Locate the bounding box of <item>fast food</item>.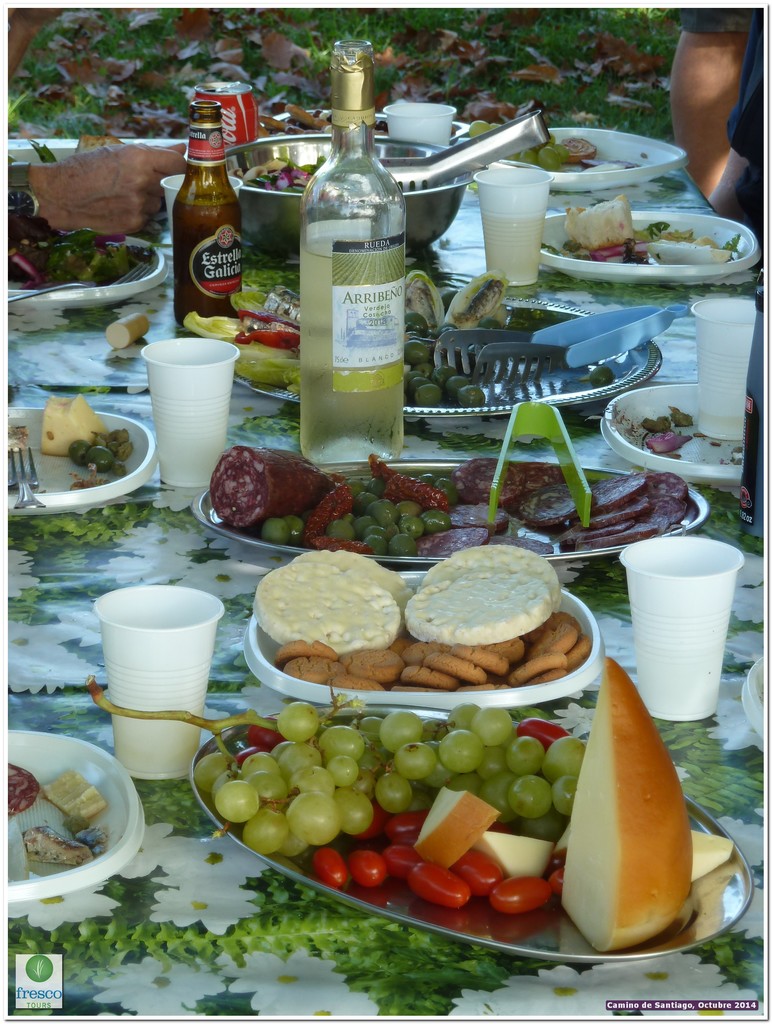
Bounding box: x1=257, y1=550, x2=418, y2=680.
